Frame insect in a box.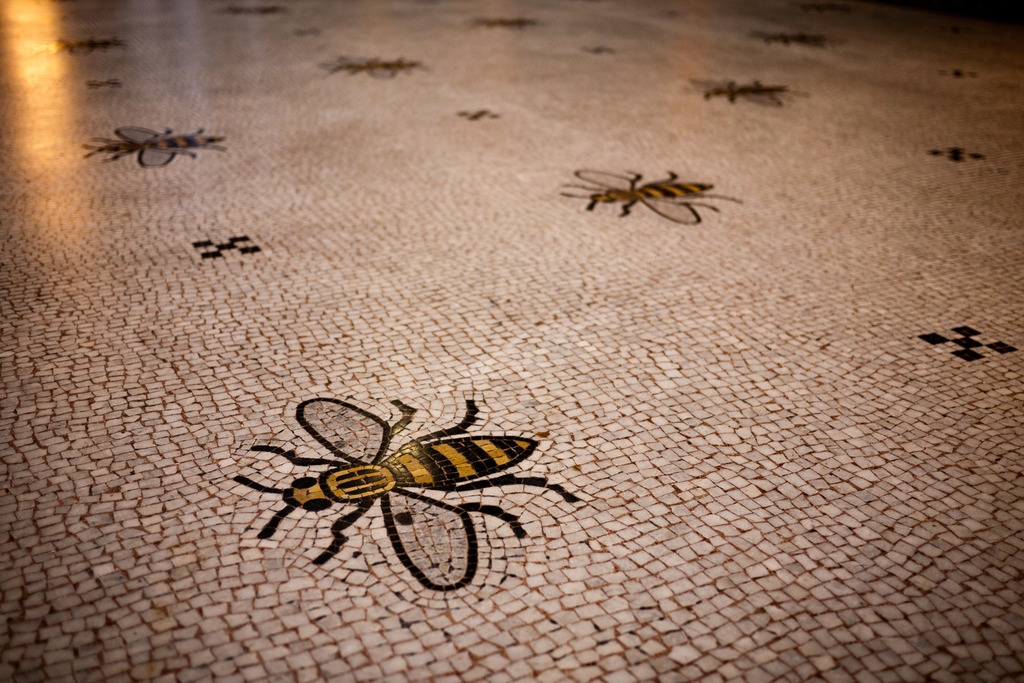
x1=81 y1=125 x2=224 y2=171.
